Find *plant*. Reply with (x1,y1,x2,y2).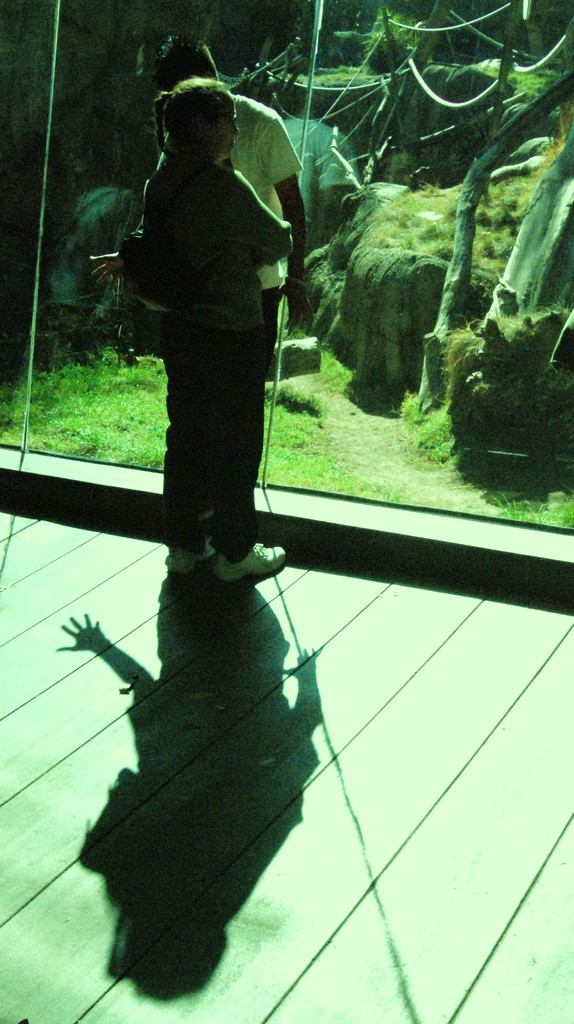
(458,275,573,480).
